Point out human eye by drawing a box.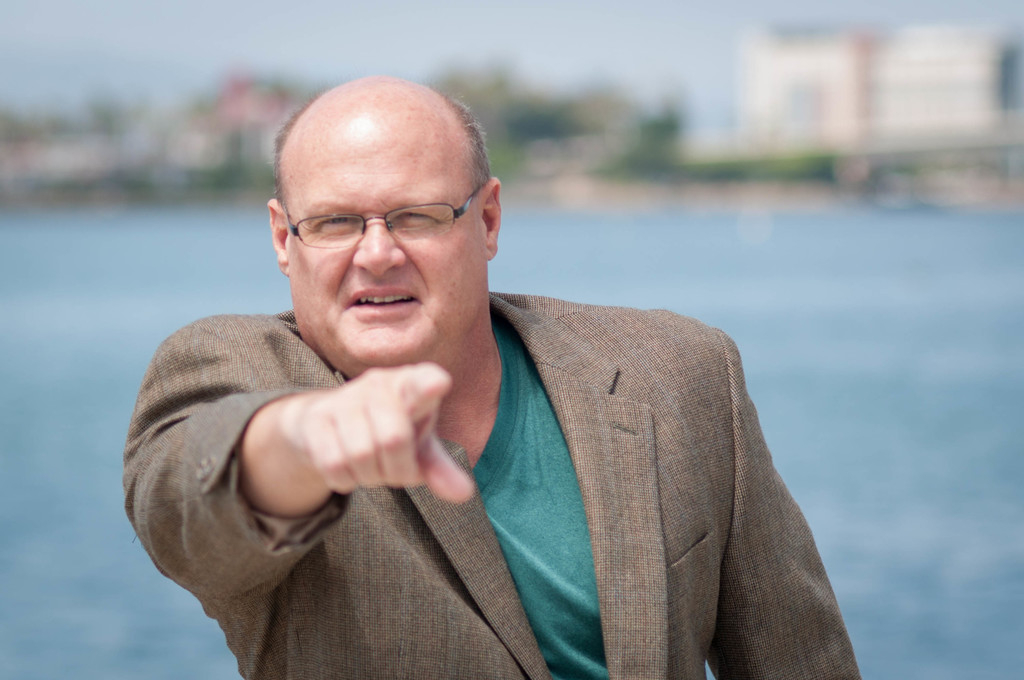
[387,211,438,222].
